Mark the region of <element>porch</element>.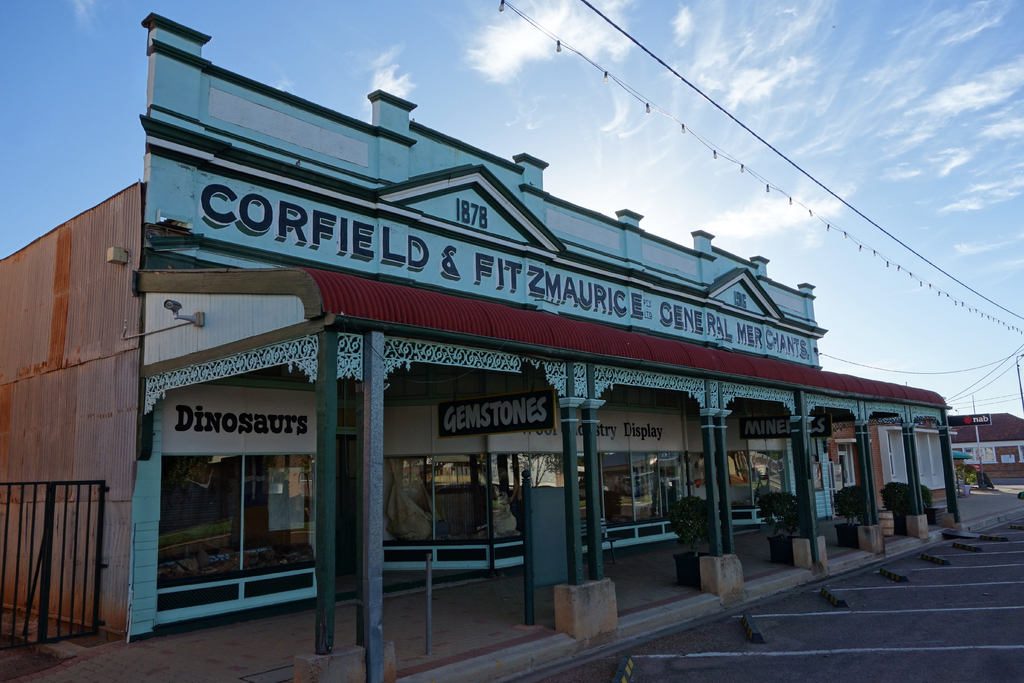
Region: 583/515/722/602.
